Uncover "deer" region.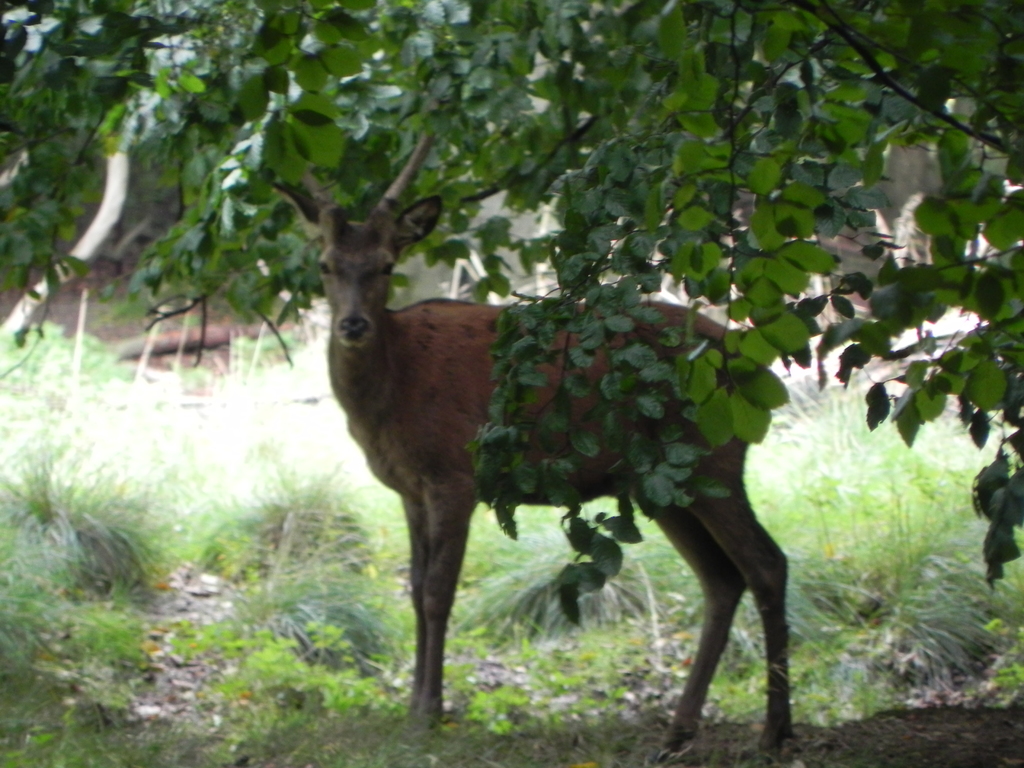
Uncovered: (x1=272, y1=127, x2=790, y2=733).
